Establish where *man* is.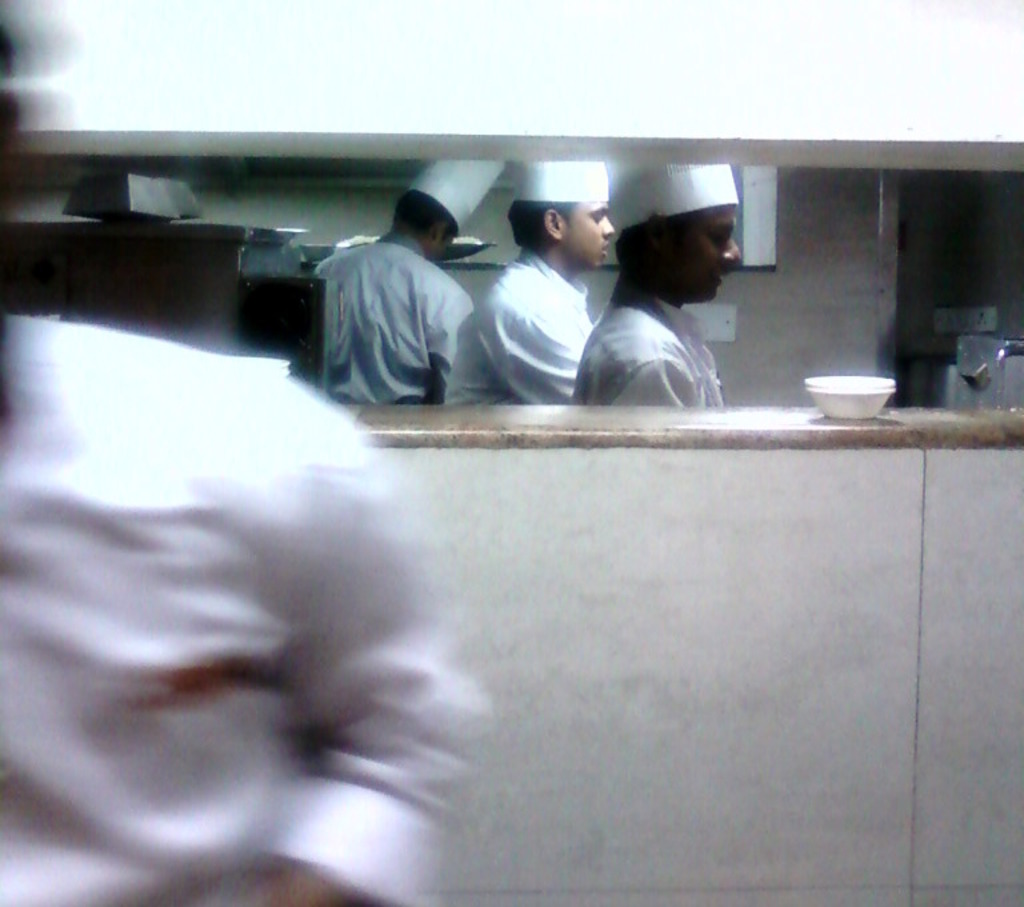
Established at select_region(316, 144, 503, 413).
